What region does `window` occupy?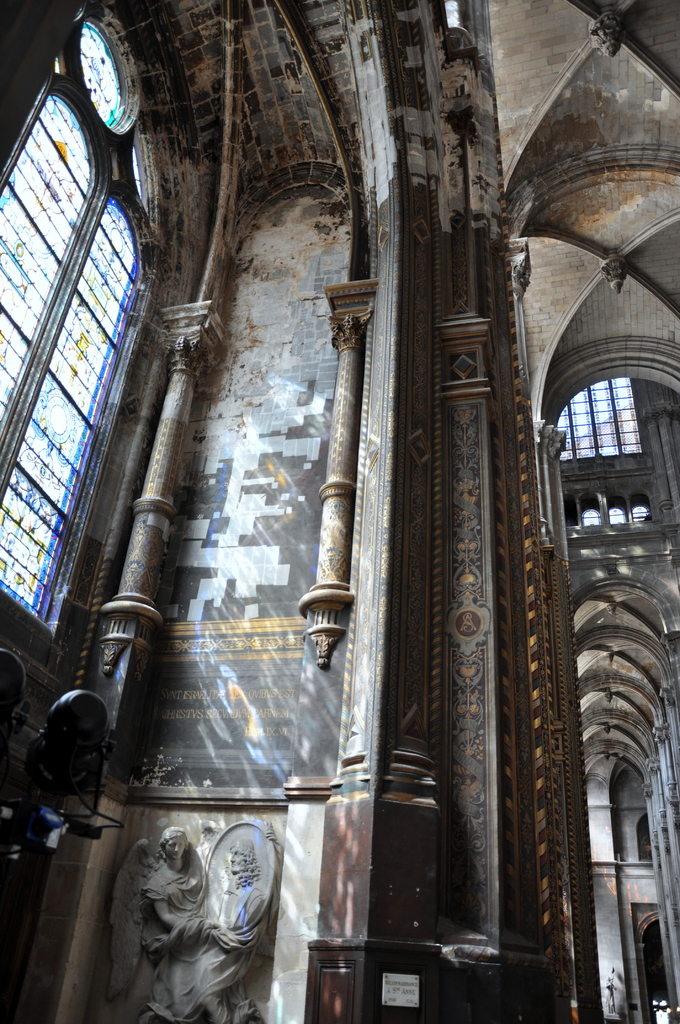
[x1=578, y1=509, x2=606, y2=531].
